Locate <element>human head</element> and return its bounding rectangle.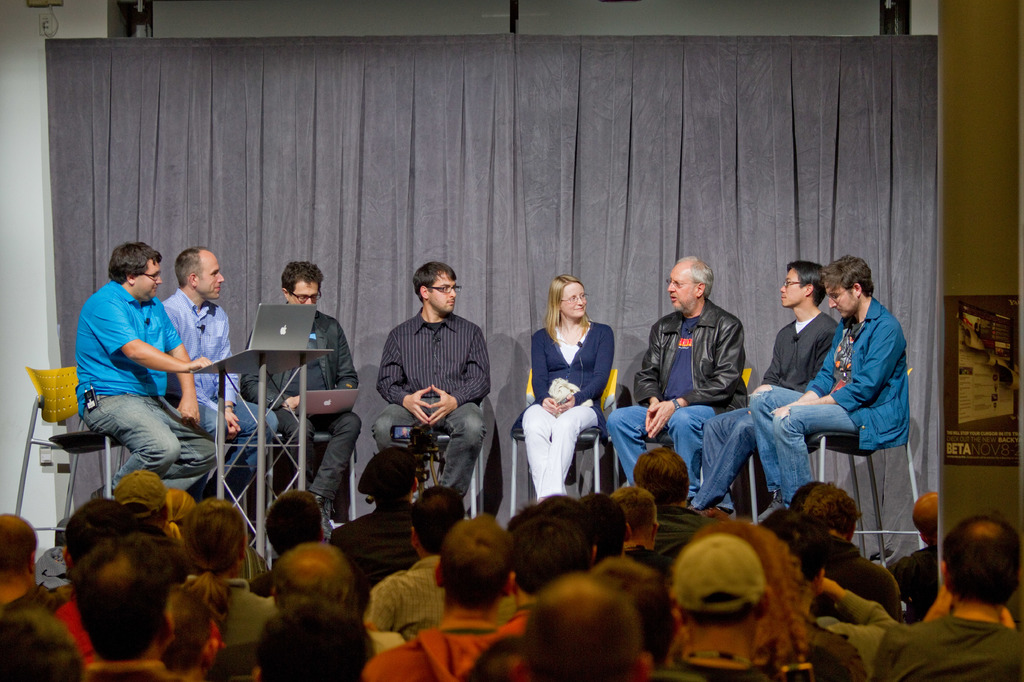
(167,479,198,527).
